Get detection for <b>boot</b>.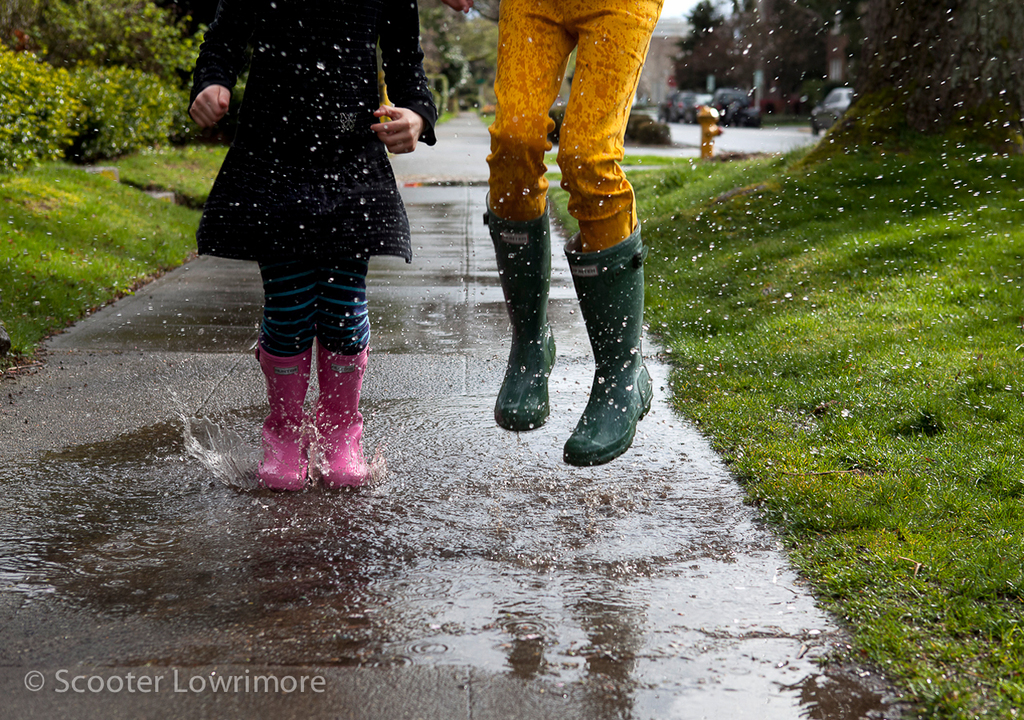
Detection: <region>572, 225, 657, 470</region>.
